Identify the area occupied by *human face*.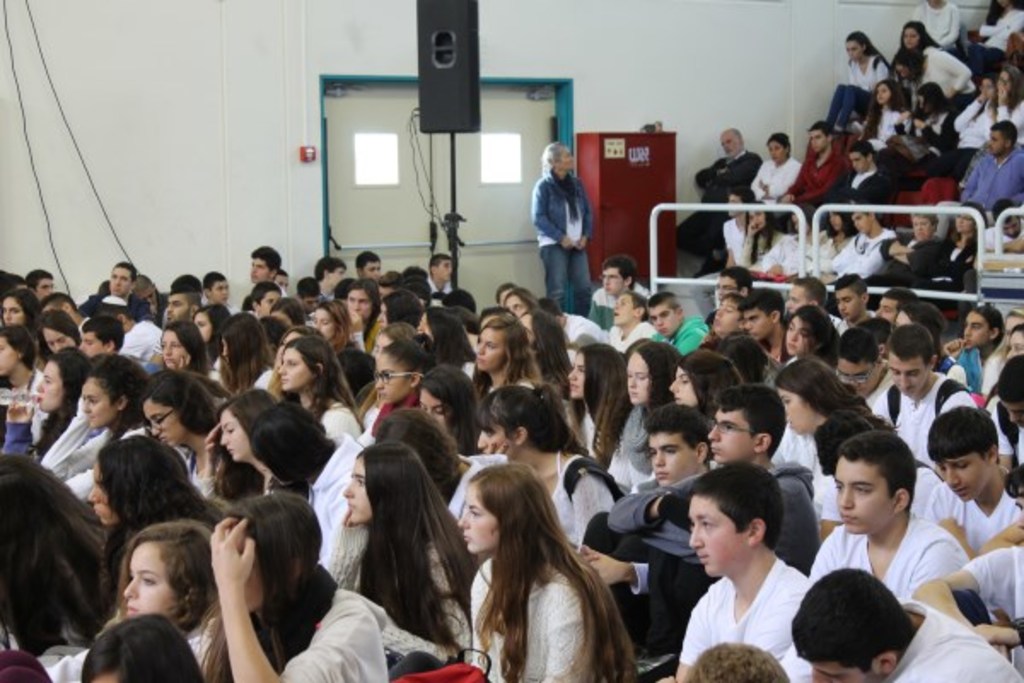
Area: {"left": 102, "top": 261, "right": 131, "bottom": 295}.
